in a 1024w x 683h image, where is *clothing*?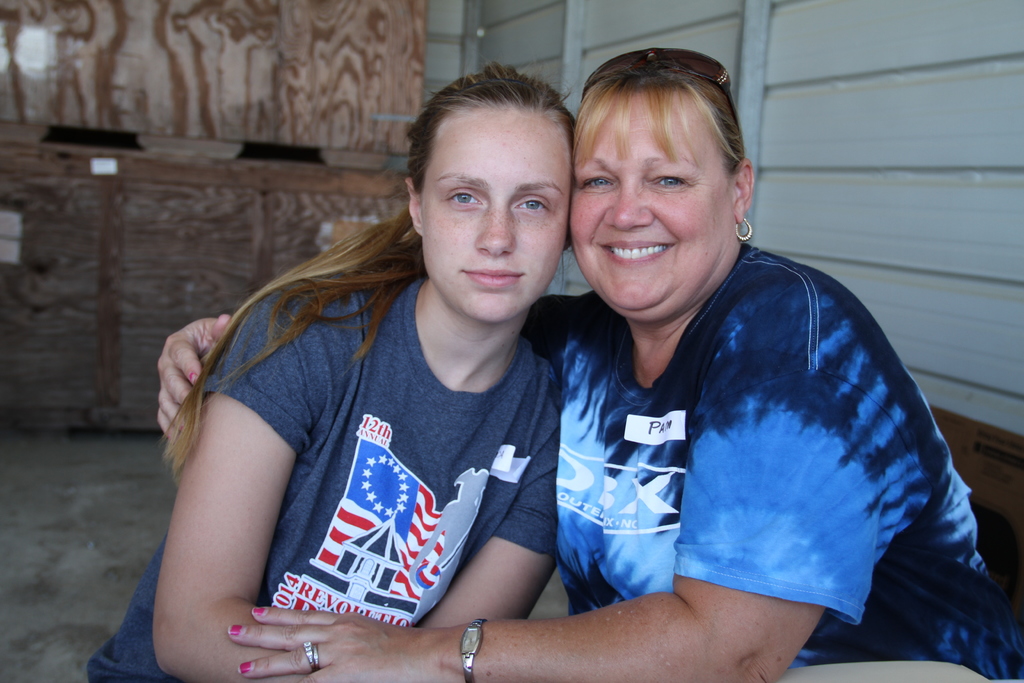
83 286 552 682.
